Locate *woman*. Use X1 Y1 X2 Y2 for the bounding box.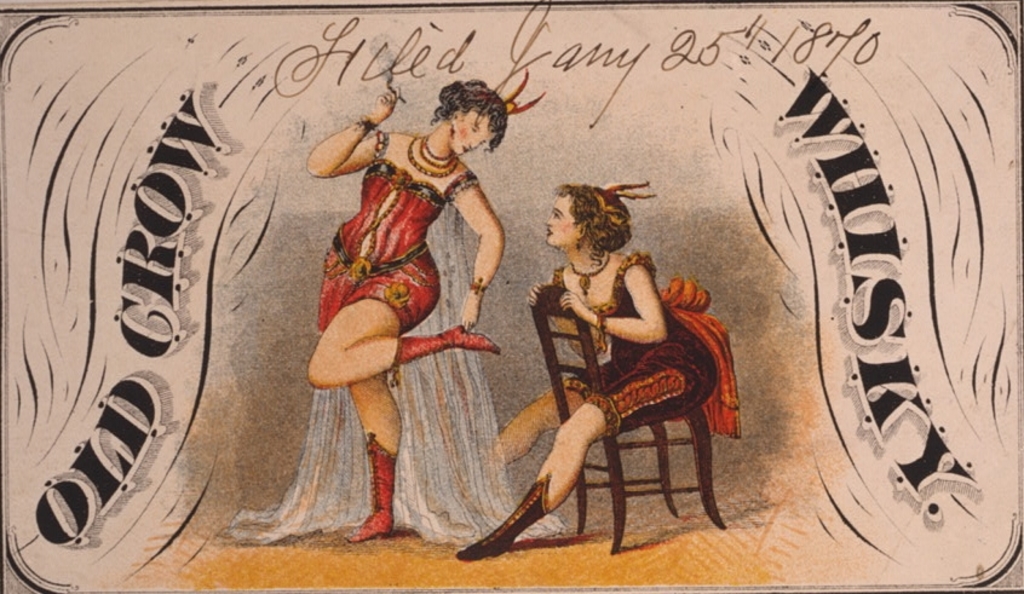
315 75 497 535.
